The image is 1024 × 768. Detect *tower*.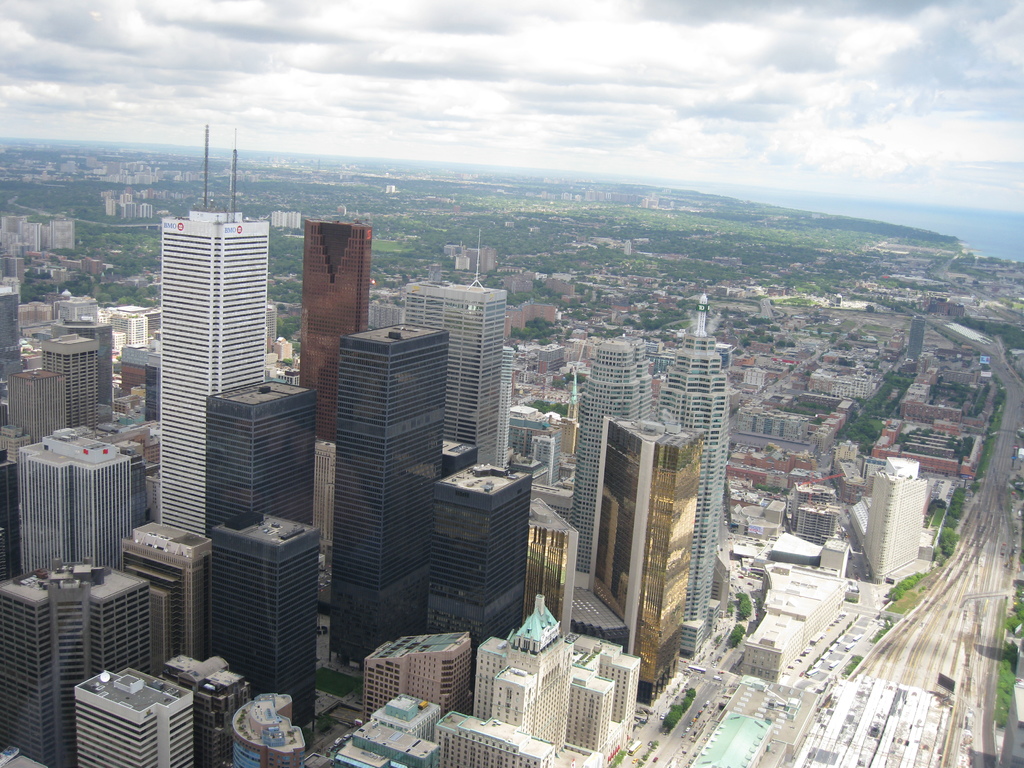
Detection: left=329, top=317, right=440, bottom=628.
